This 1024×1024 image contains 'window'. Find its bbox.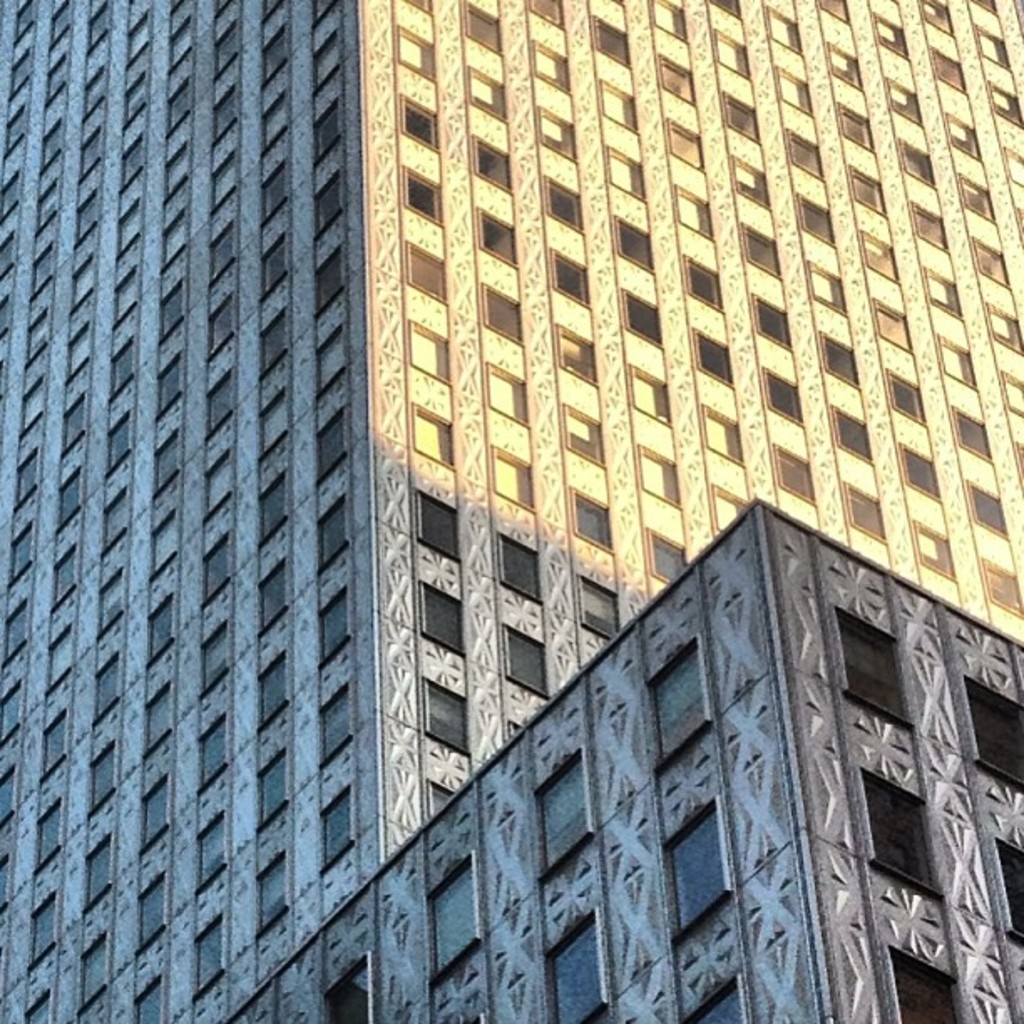
(left=994, top=82, right=1022, bottom=132).
